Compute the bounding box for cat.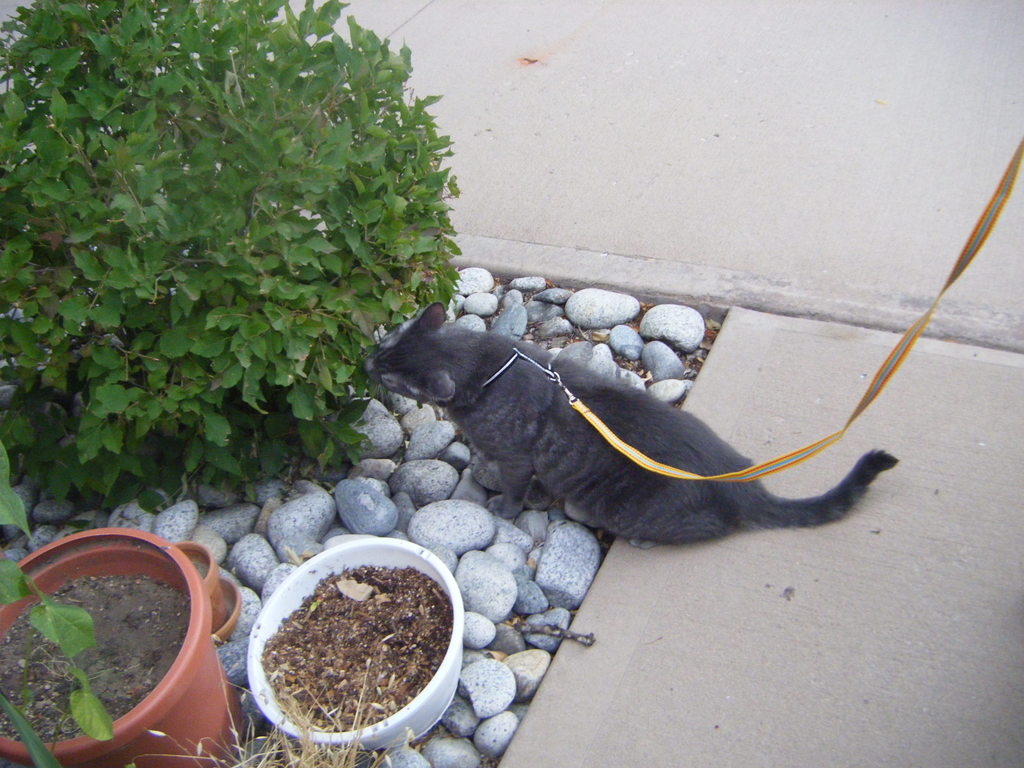
(x1=358, y1=291, x2=900, y2=550).
